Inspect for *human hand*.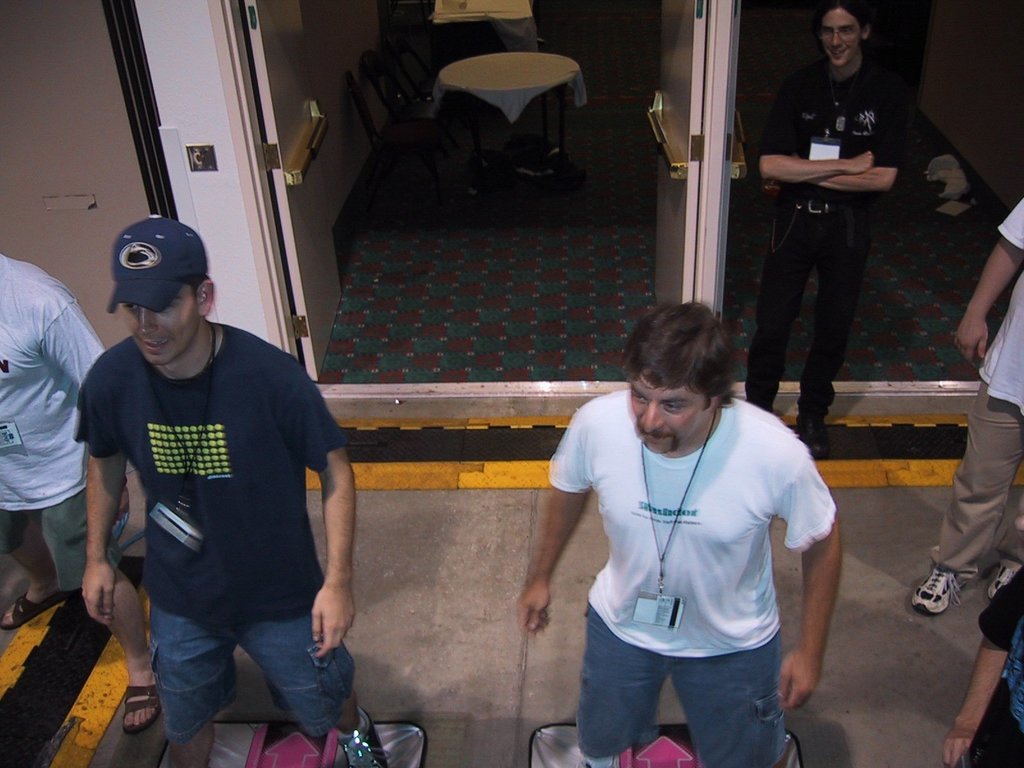
Inspection: (843, 151, 870, 175).
